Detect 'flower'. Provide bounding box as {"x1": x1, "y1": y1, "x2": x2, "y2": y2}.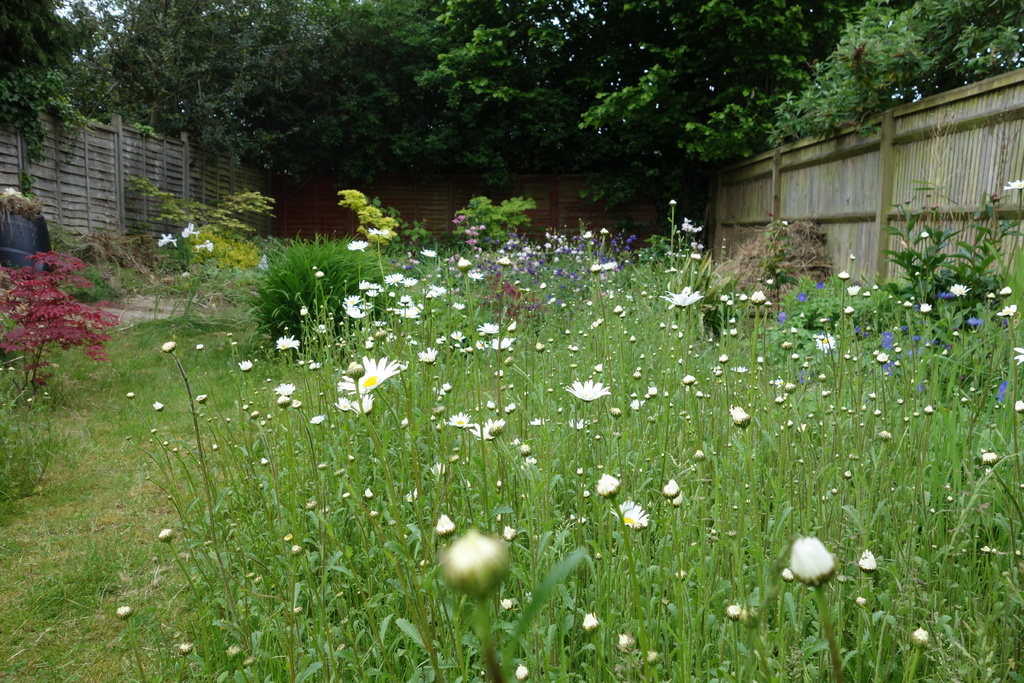
{"x1": 513, "y1": 662, "x2": 527, "y2": 682}.
